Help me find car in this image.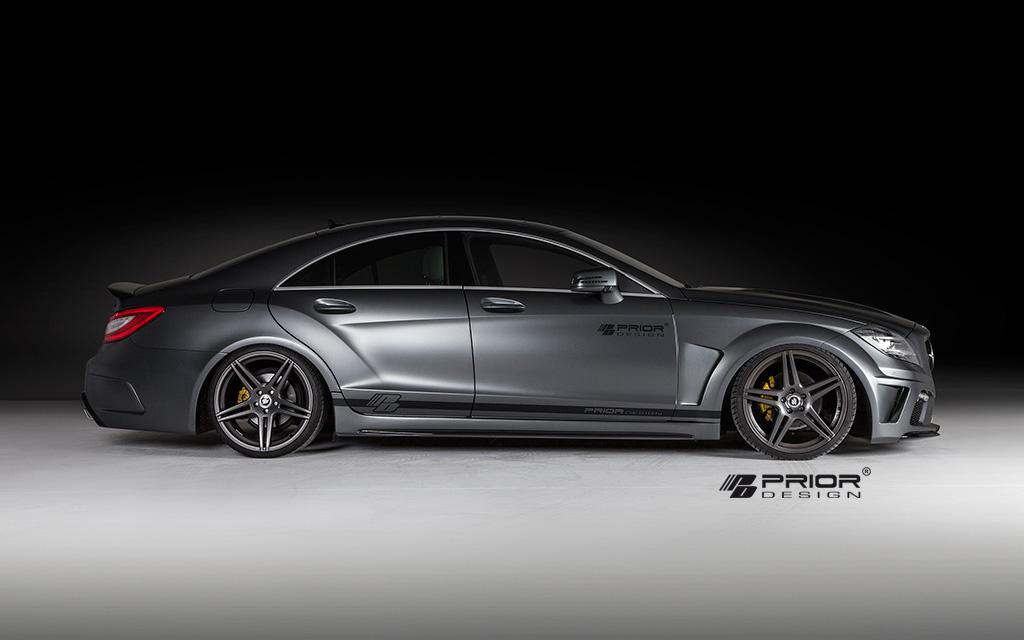
Found it: (left=85, top=215, right=935, bottom=465).
